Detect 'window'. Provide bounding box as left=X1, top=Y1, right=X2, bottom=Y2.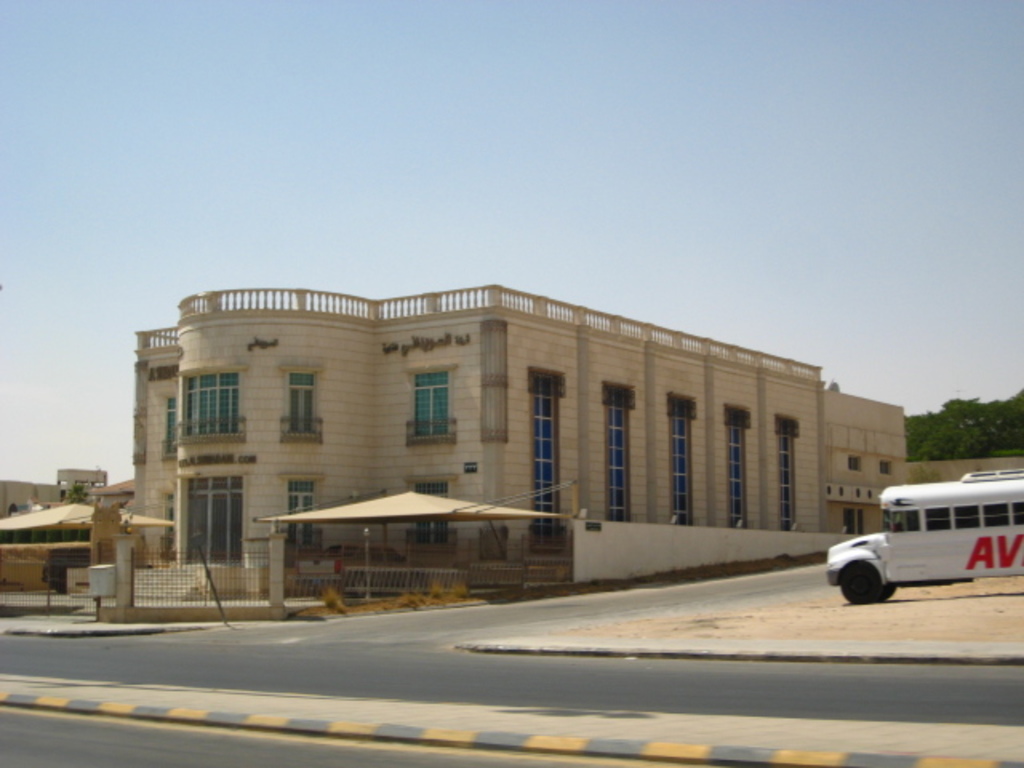
left=165, top=496, right=176, bottom=544.
